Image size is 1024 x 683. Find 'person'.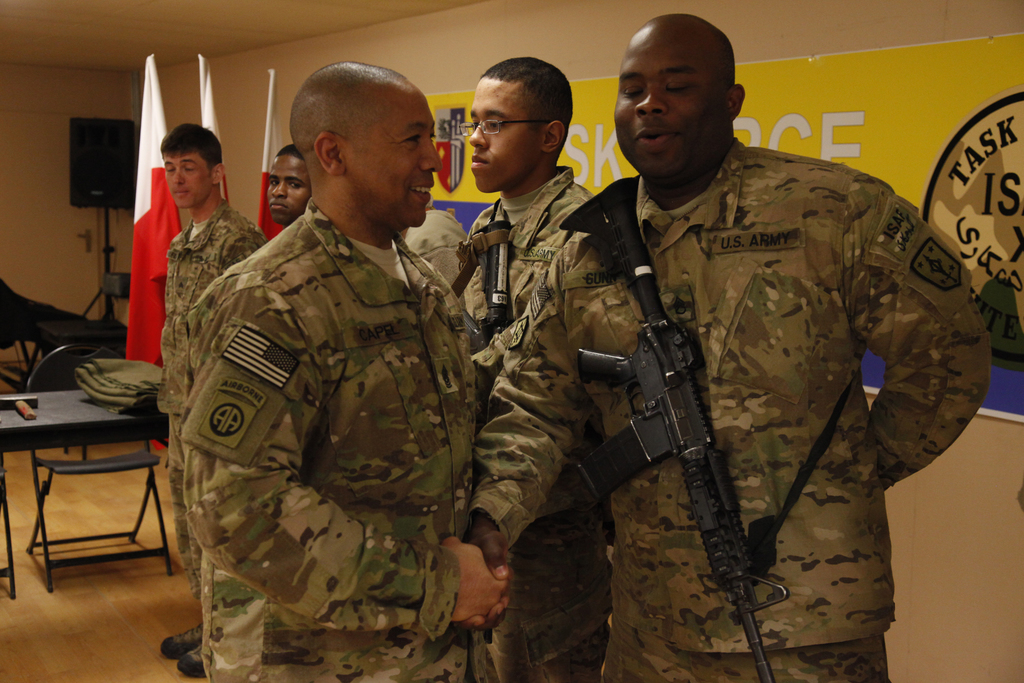
select_region(147, 122, 268, 679).
